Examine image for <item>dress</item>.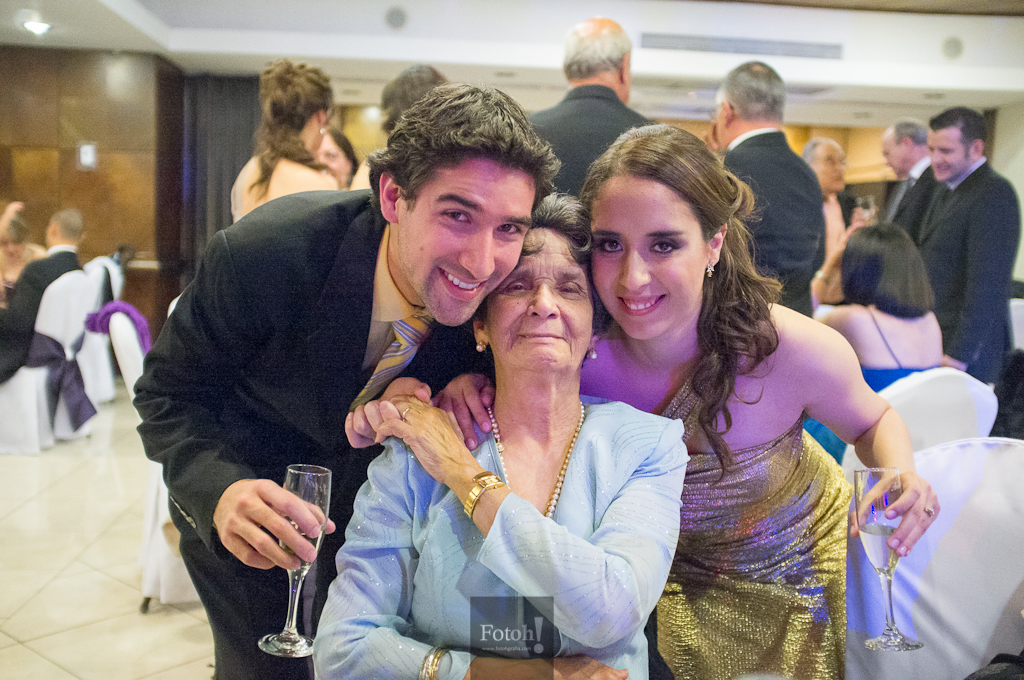
Examination result: [x1=313, y1=402, x2=695, y2=670].
